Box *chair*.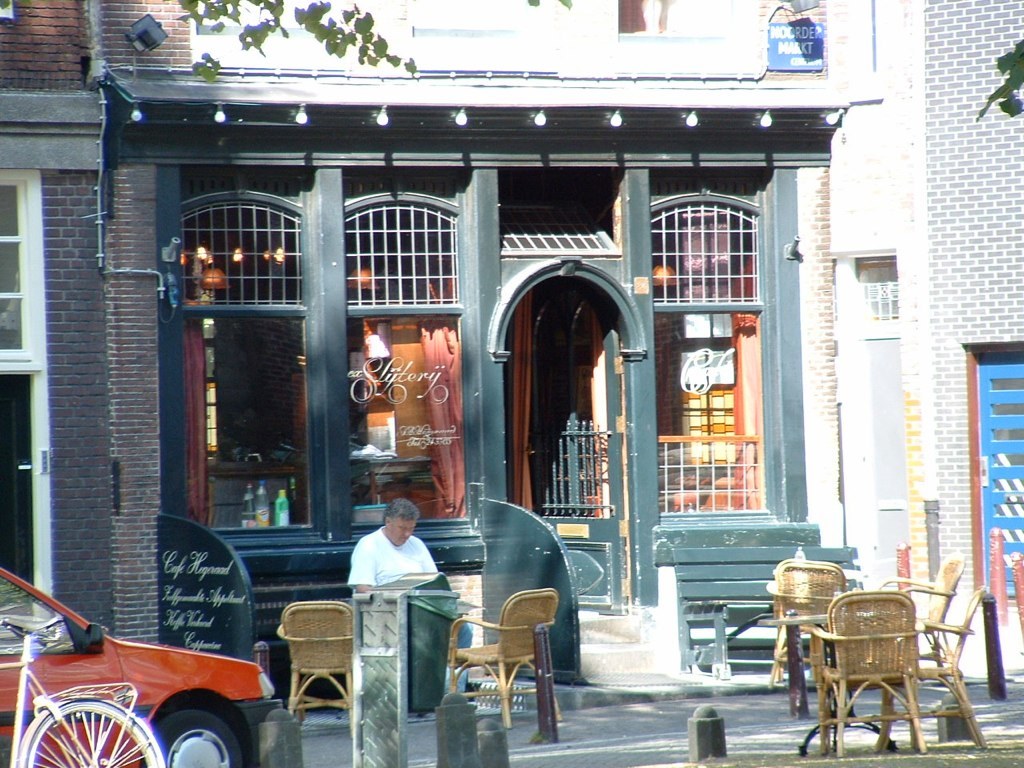
446:582:582:730.
